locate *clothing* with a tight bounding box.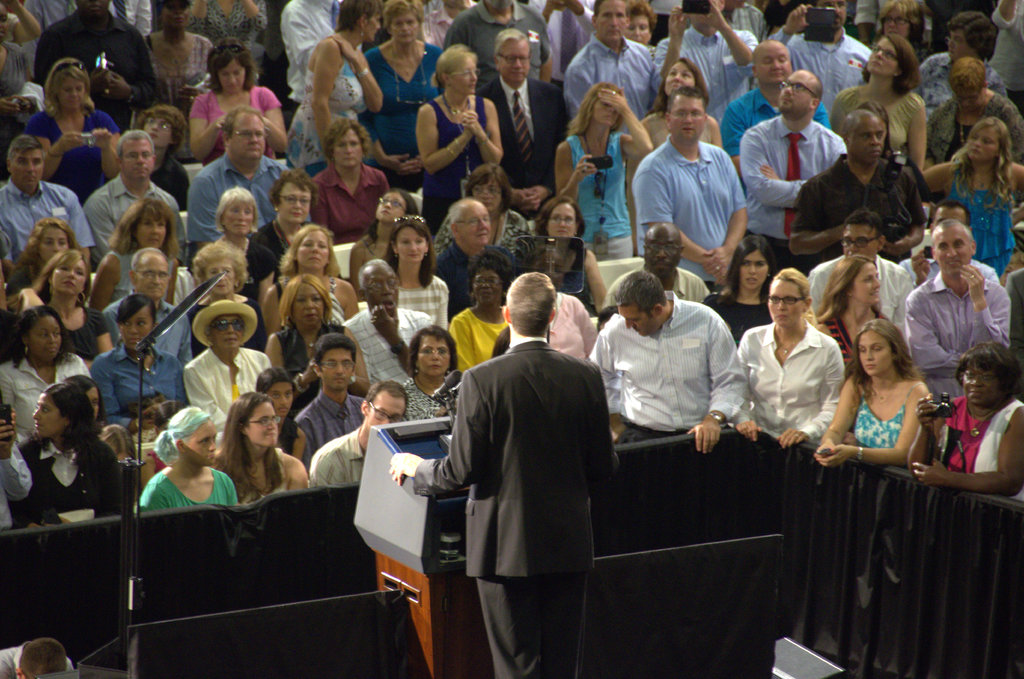
pyautogui.locateOnScreen(280, 418, 312, 455).
